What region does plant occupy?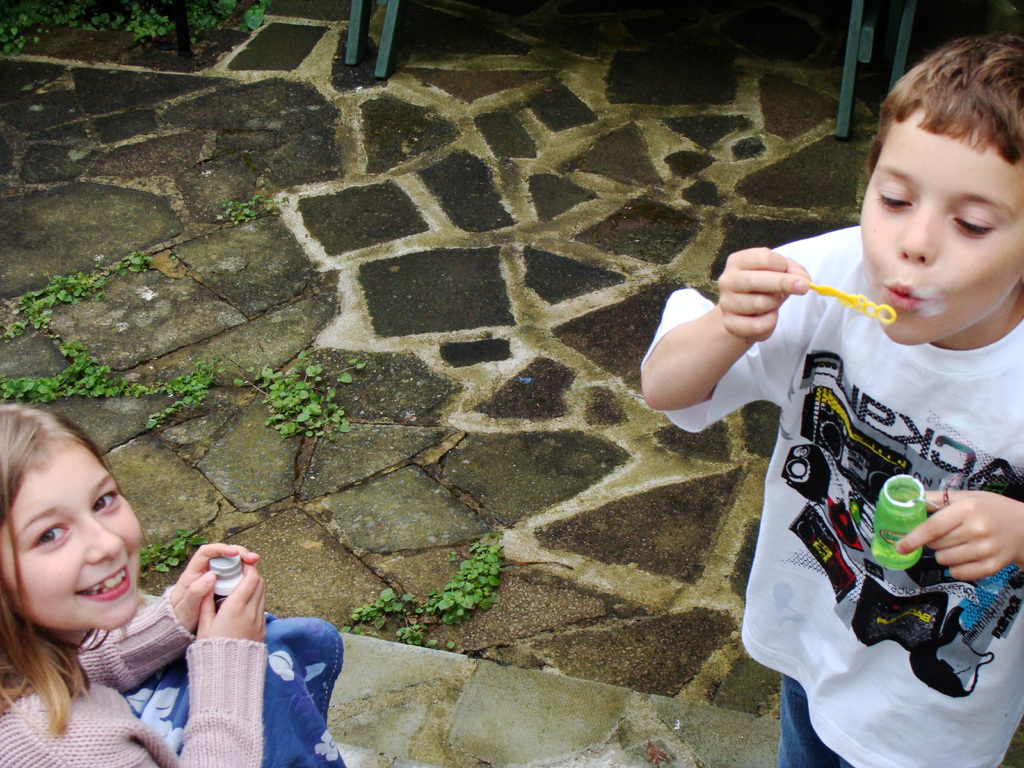
select_region(342, 586, 407, 639).
